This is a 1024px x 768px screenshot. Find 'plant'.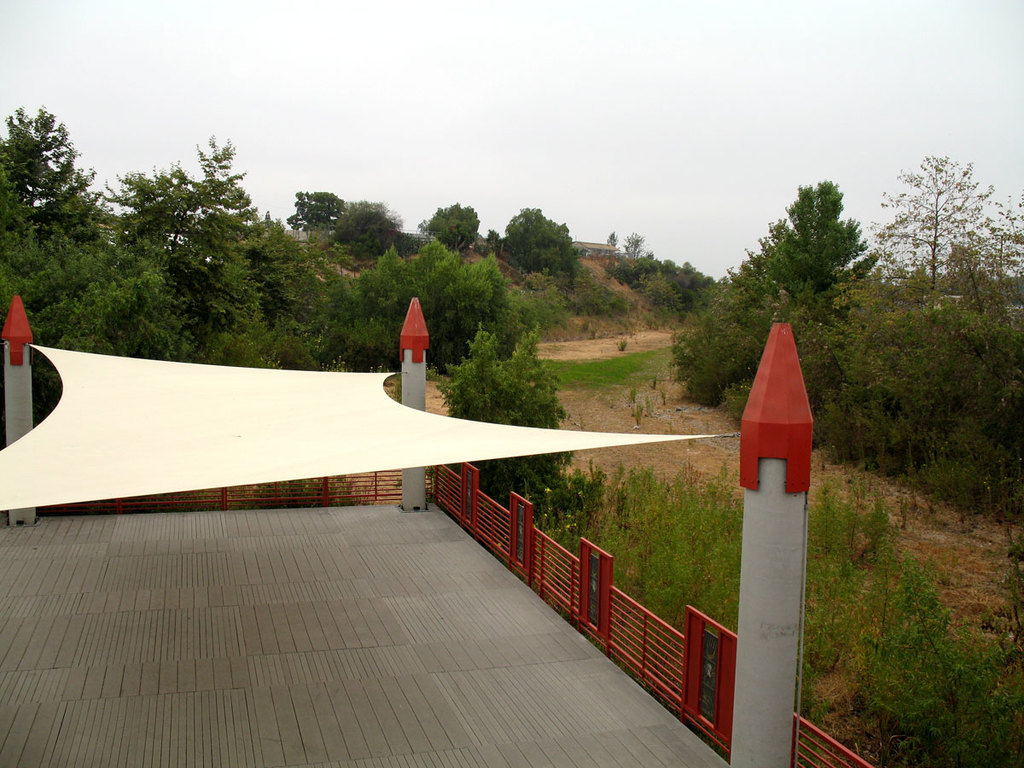
Bounding box: <bbox>621, 402, 657, 430</bbox>.
